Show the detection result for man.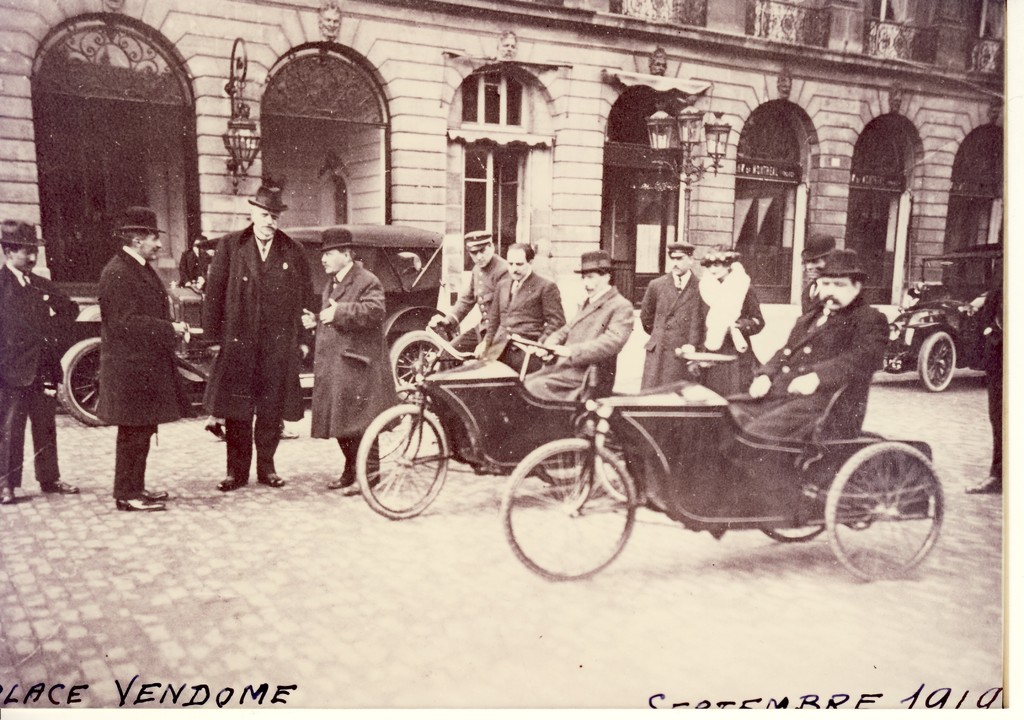
<box>425,234,505,374</box>.
